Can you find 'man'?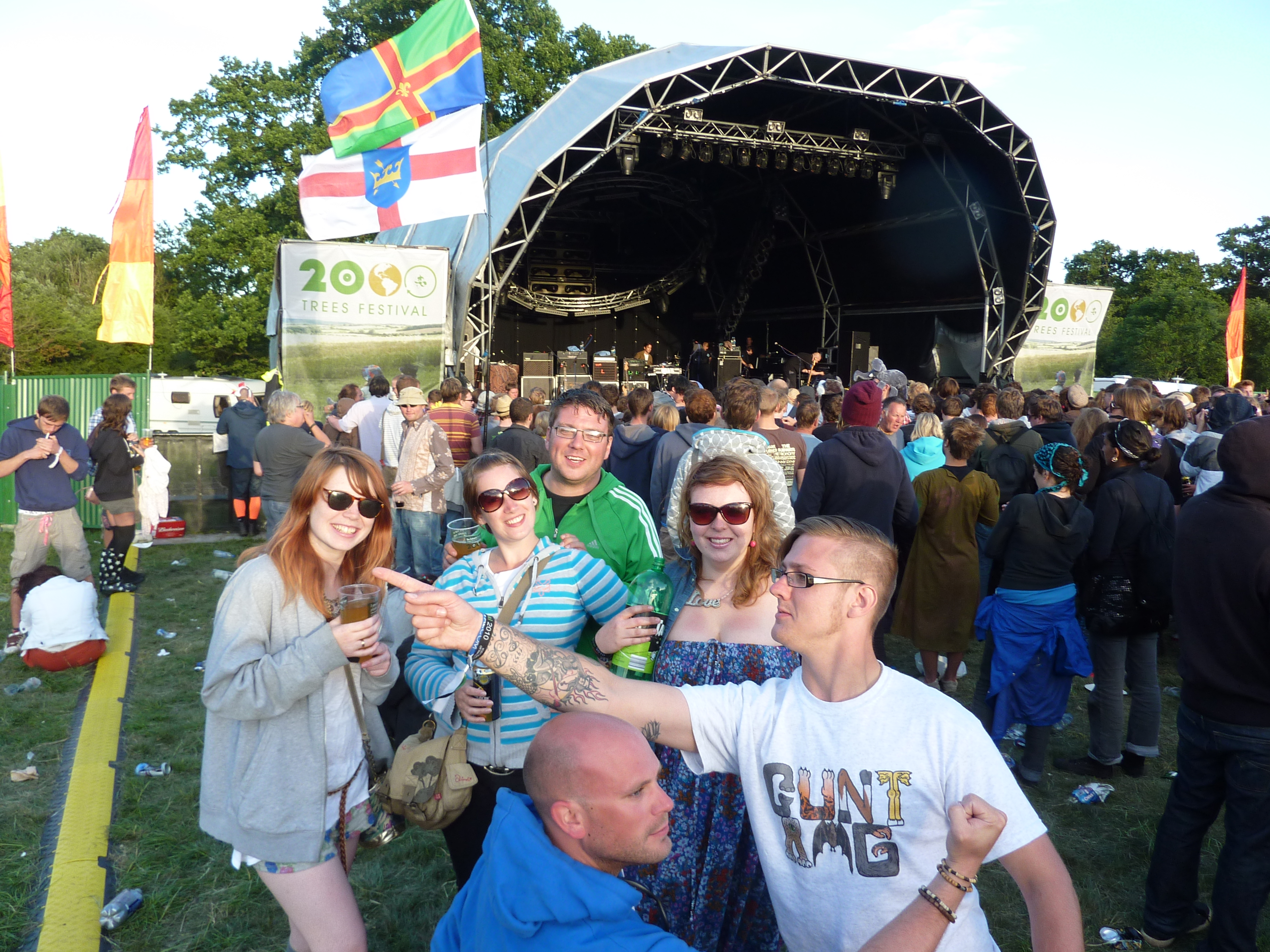
Yes, bounding box: 170/136/179/157.
